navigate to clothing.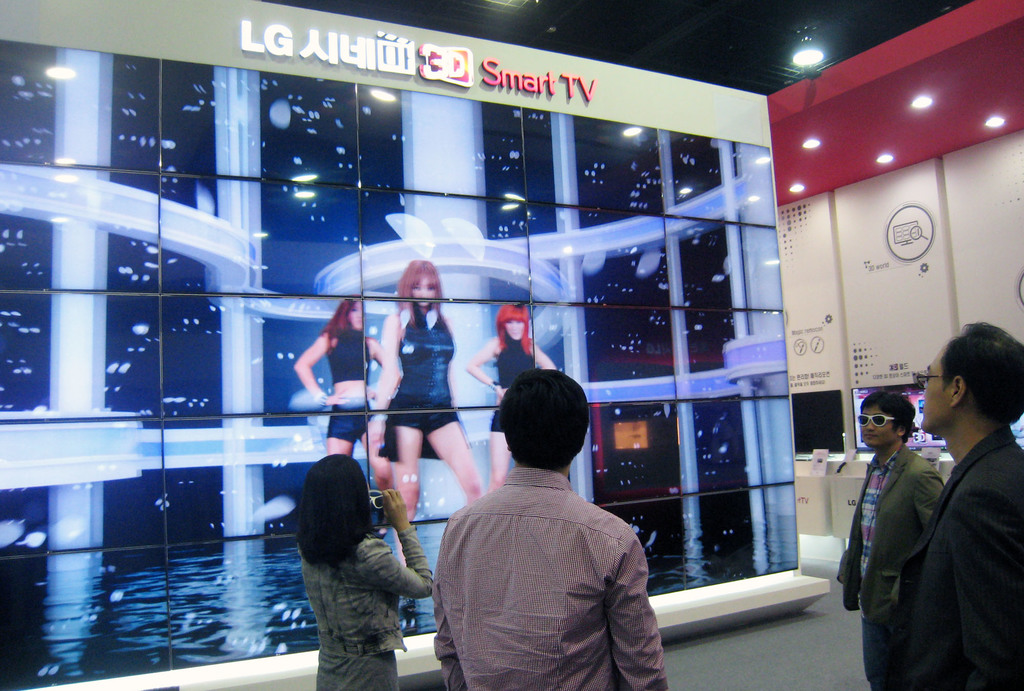
Navigation target: [486,339,538,430].
